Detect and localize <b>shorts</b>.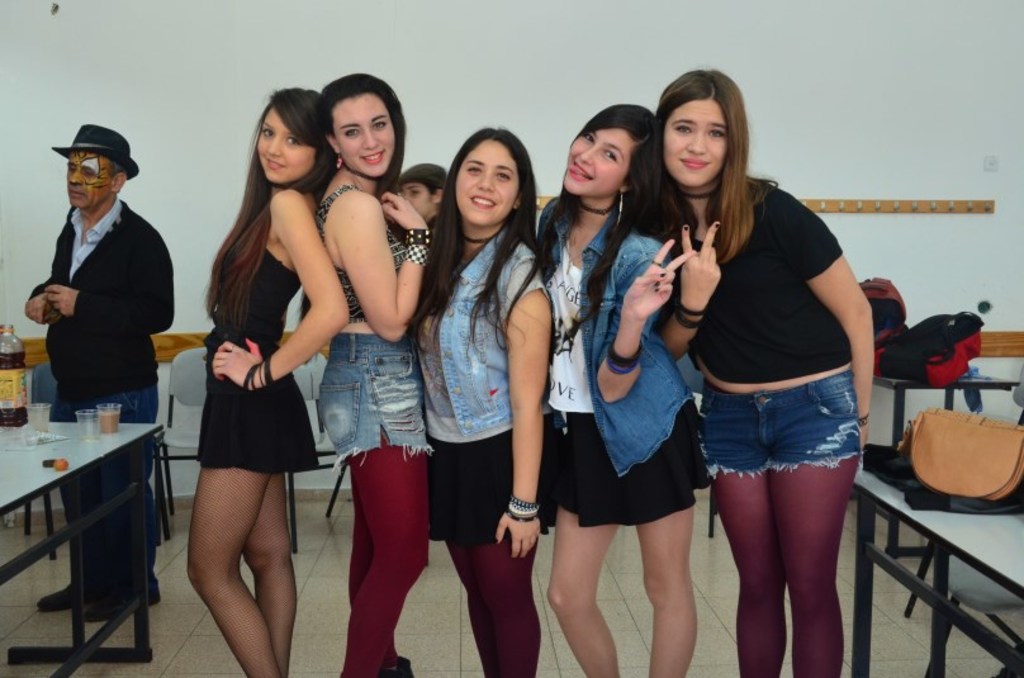
Localized at 550/399/707/526.
